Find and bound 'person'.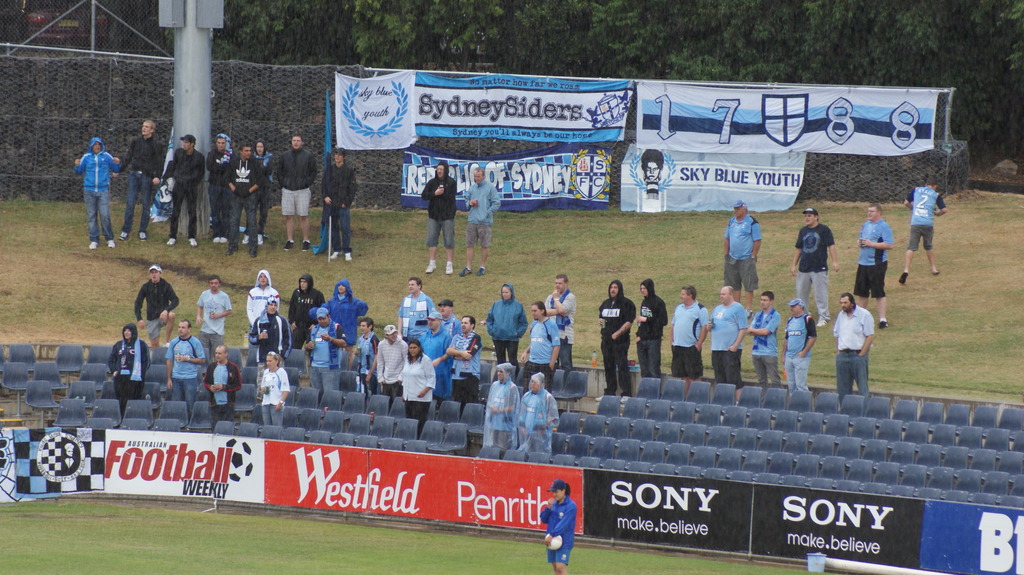
Bound: bbox=[545, 272, 570, 374].
